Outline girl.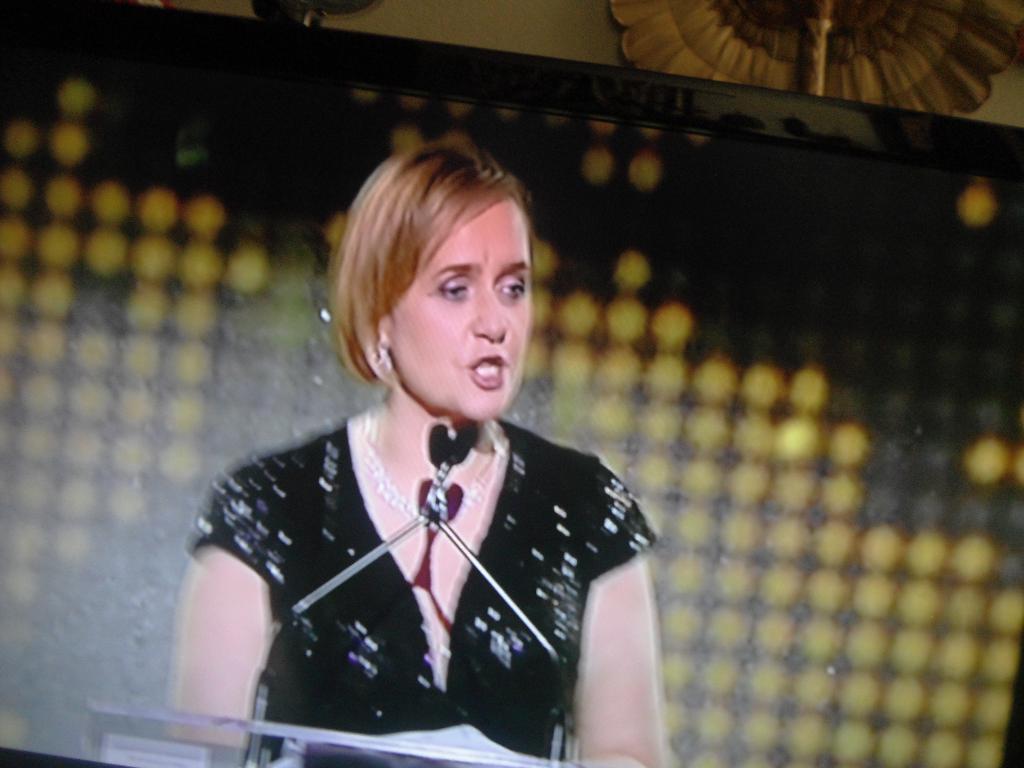
Outline: Rect(164, 137, 660, 767).
